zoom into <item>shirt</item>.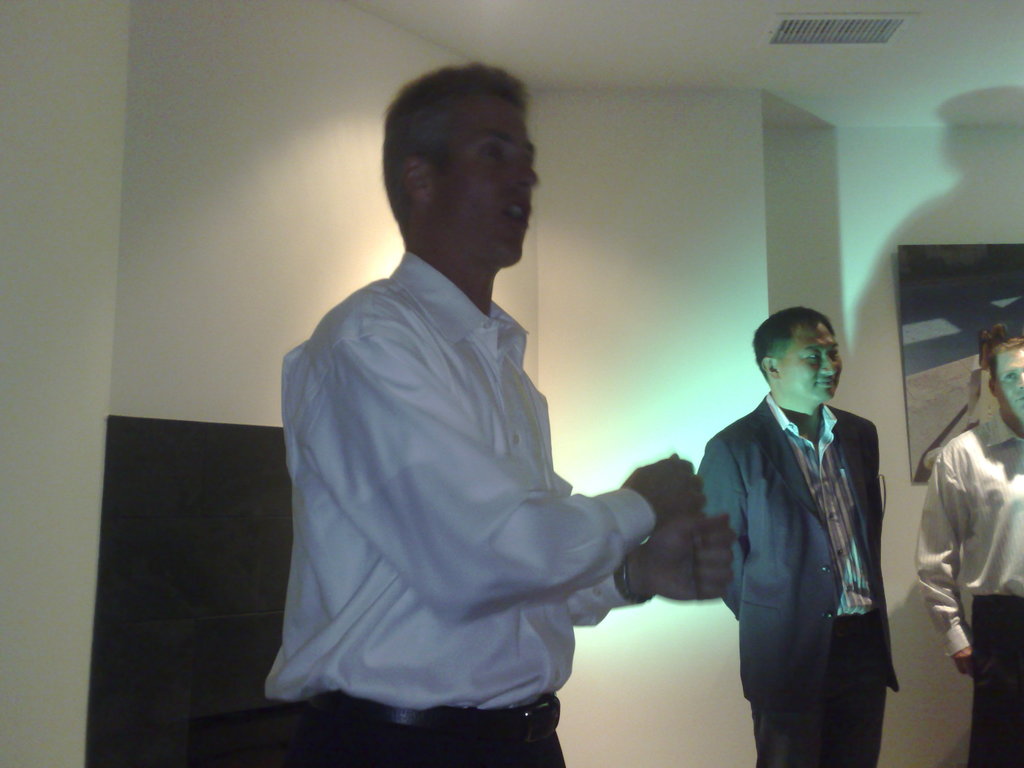
Zoom target: l=765, t=390, r=877, b=618.
